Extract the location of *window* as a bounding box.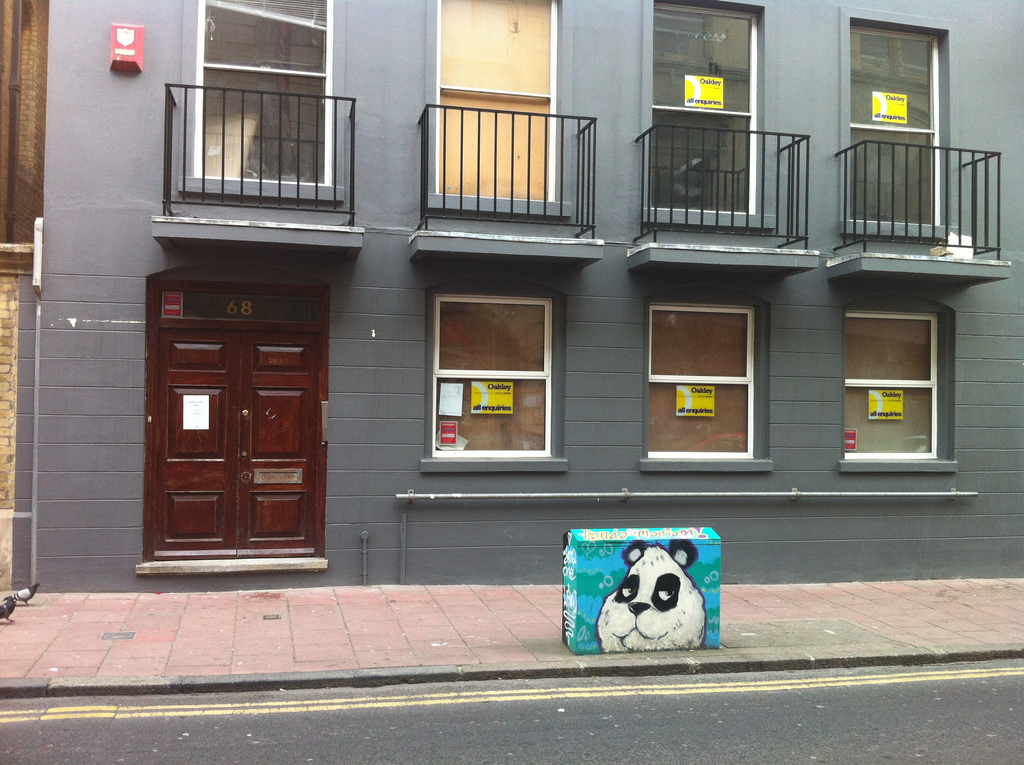
box=[422, 293, 547, 451].
